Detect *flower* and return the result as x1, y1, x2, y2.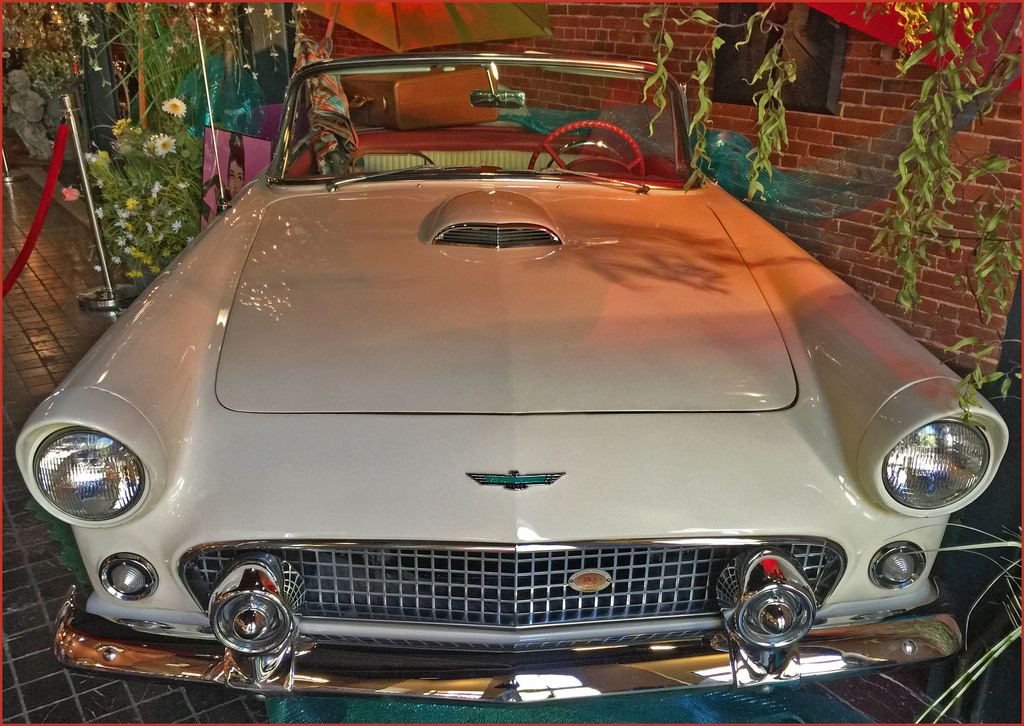
109, 118, 130, 135.
